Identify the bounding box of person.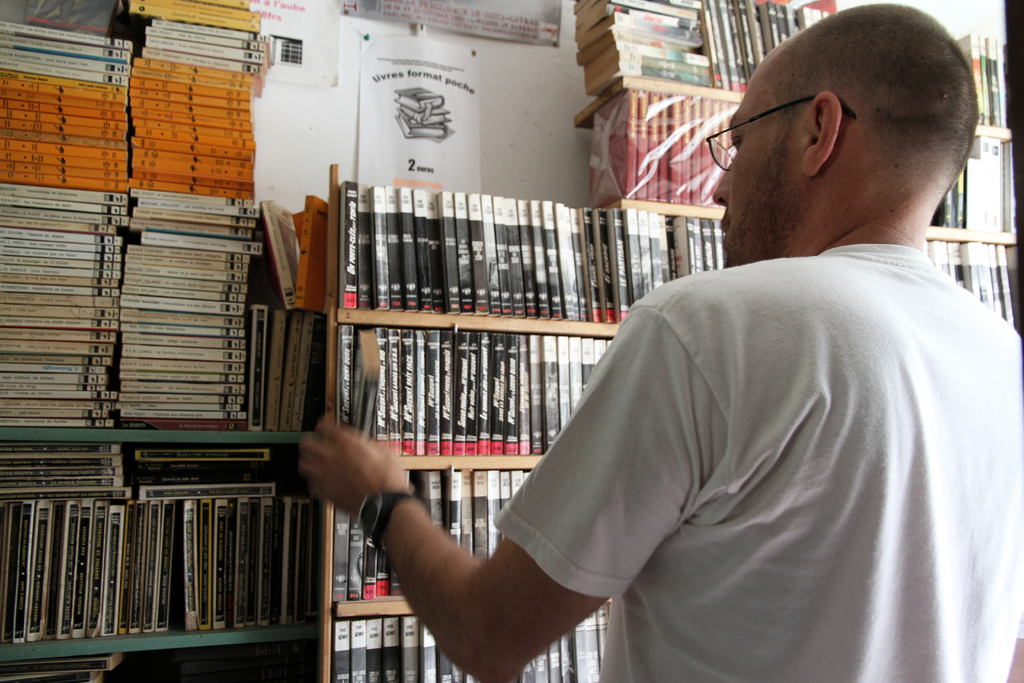
Rect(364, 124, 968, 663).
